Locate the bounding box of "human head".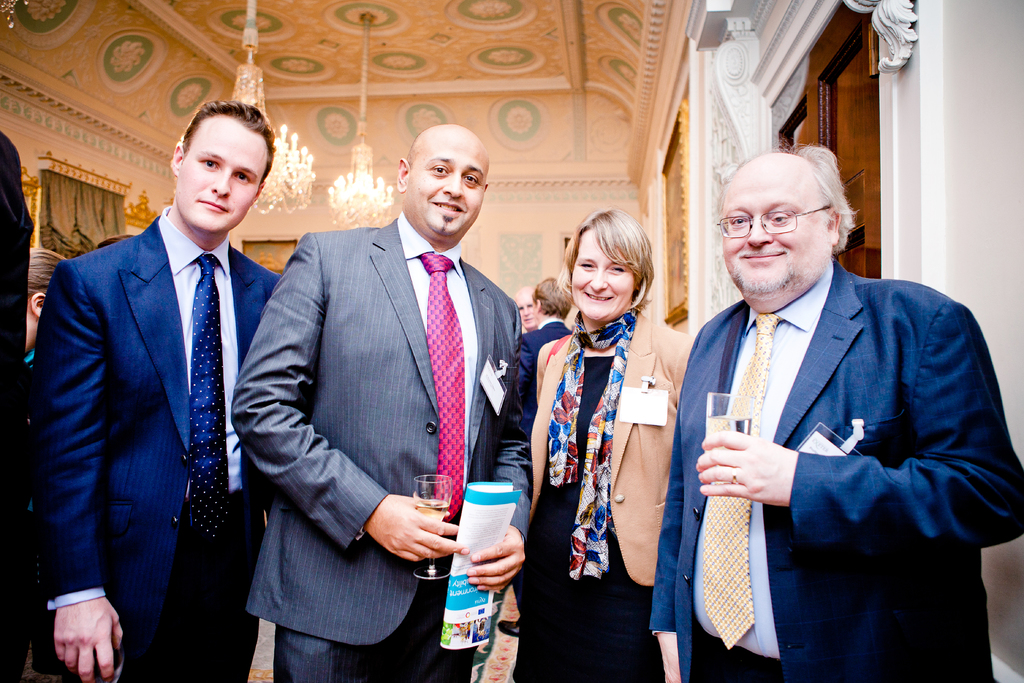
Bounding box: [715, 151, 842, 303].
